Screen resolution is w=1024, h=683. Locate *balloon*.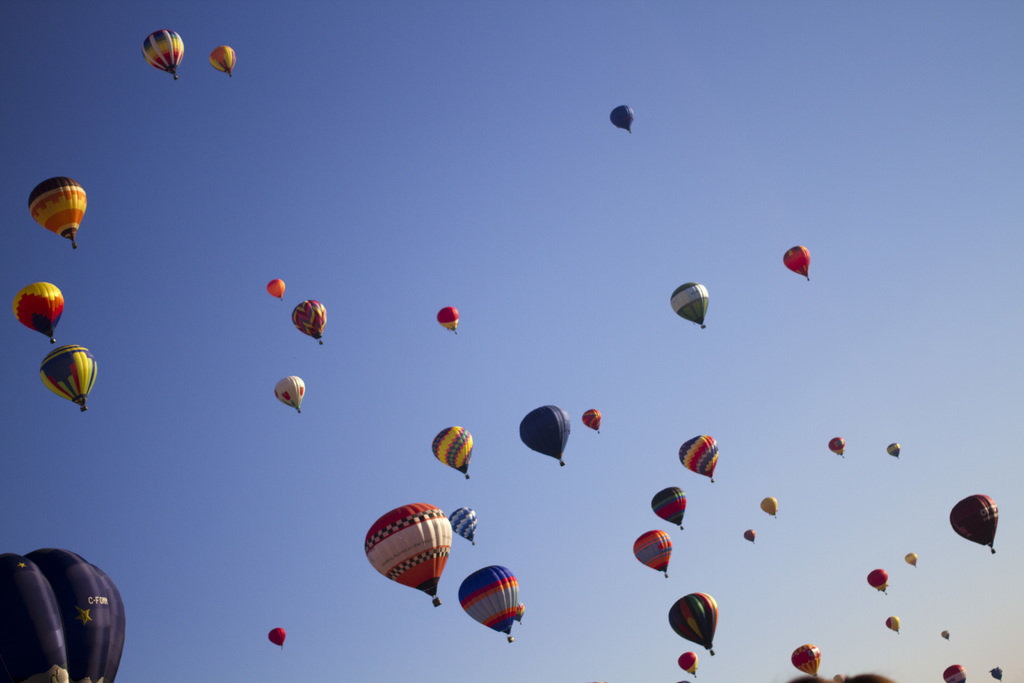
x1=42, y1=349, x2=97, y2=405.
